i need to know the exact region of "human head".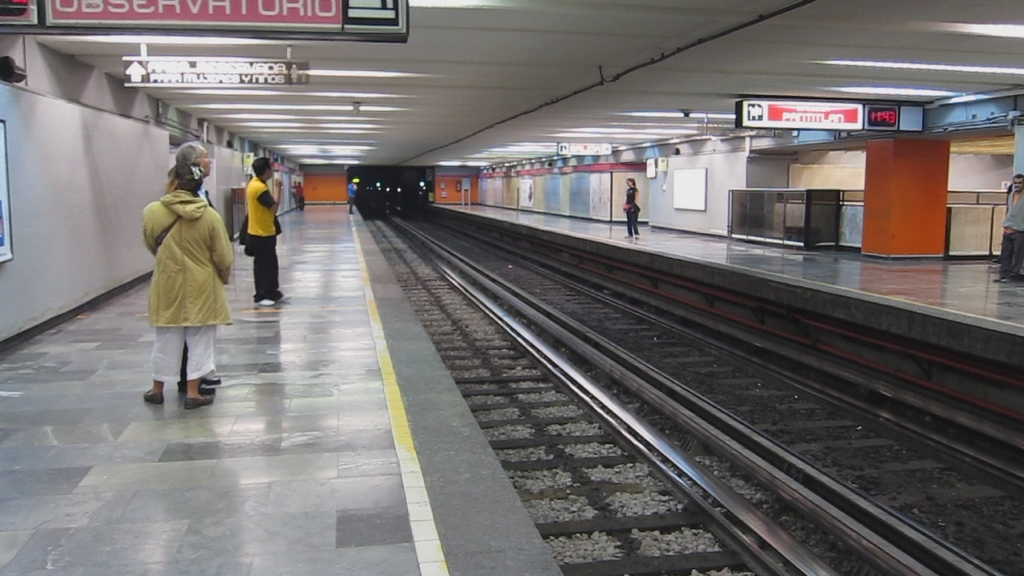
Region: box=[163, 158, 201, 198].
